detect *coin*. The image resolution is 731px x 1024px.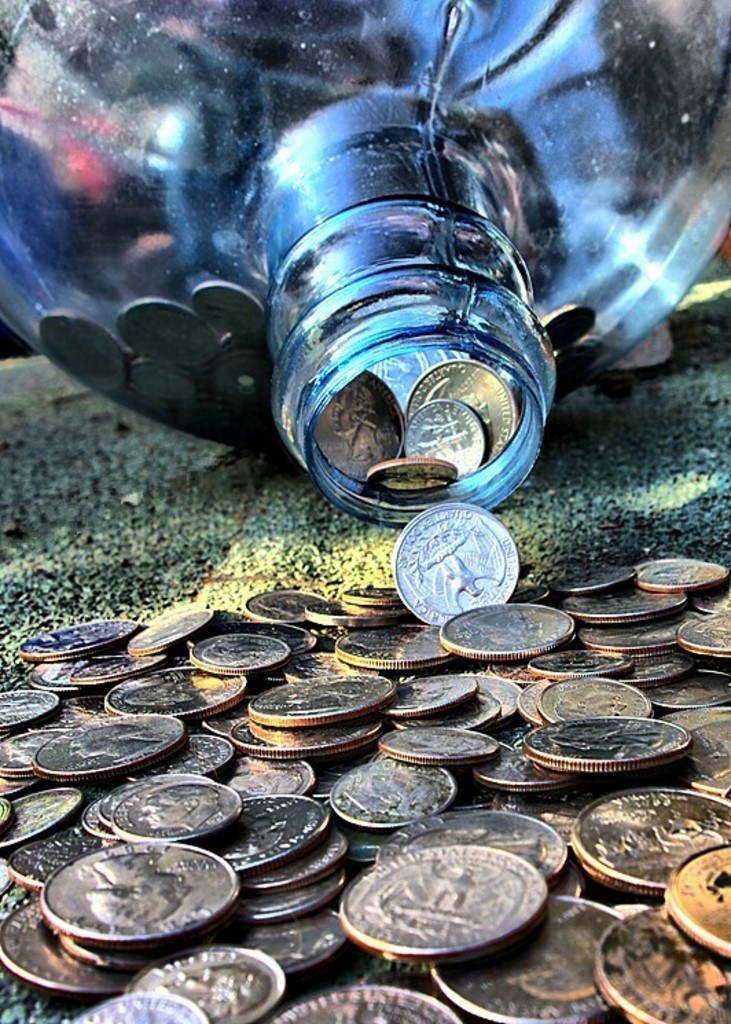
[311, 375, 407, 487].
